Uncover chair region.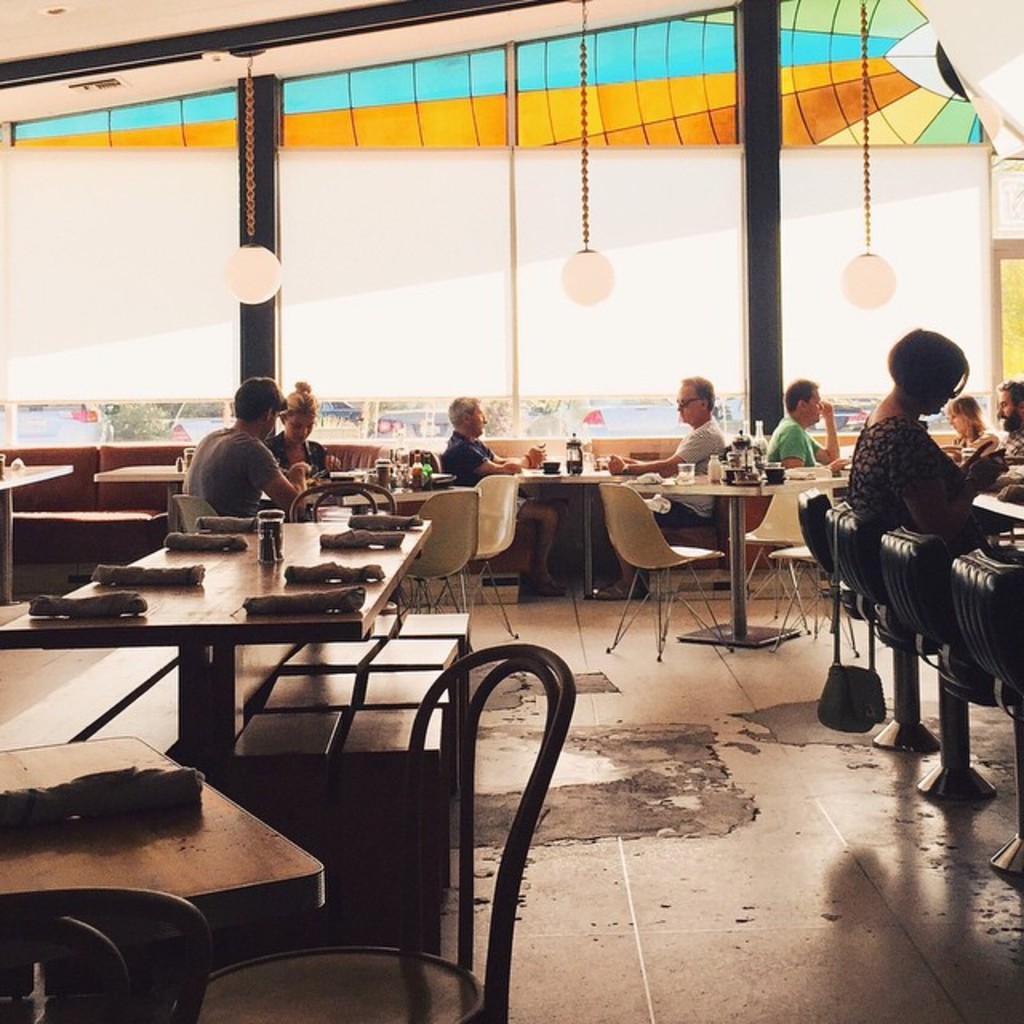
Uncovered: crop(426, 482, 518, 626).
